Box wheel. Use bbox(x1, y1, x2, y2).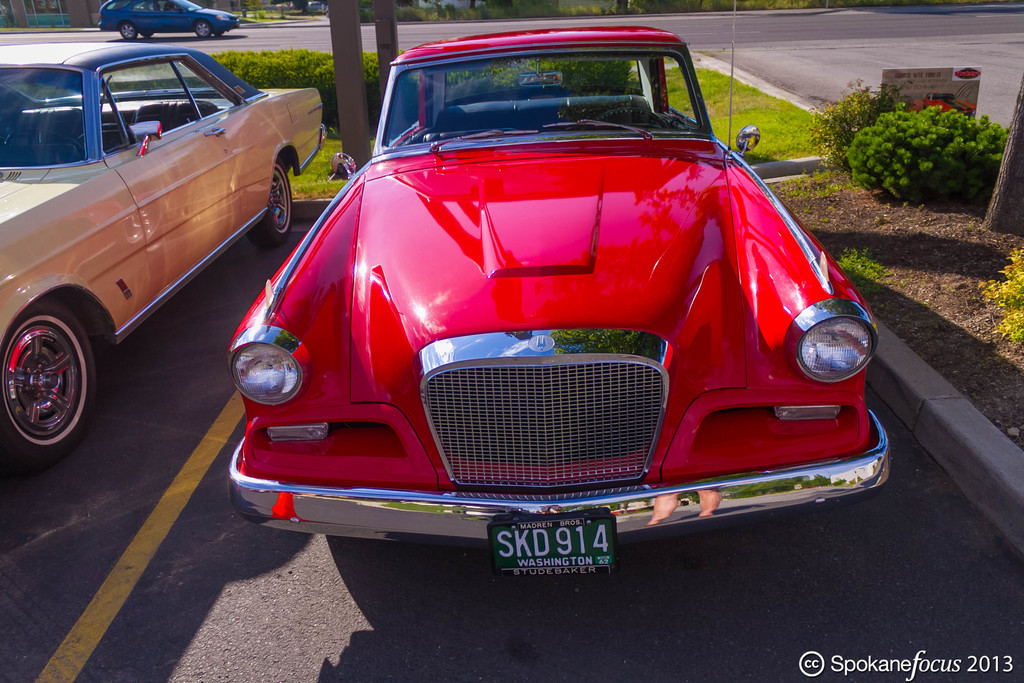
bbox(140, 31, 155, 41).
